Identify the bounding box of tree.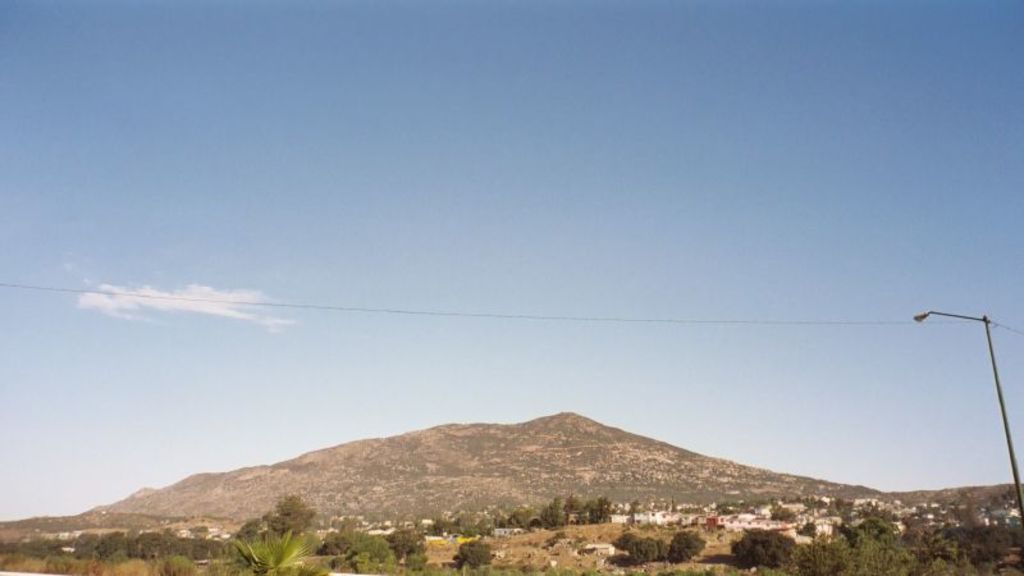
<box>658,534,707,562</box>.
